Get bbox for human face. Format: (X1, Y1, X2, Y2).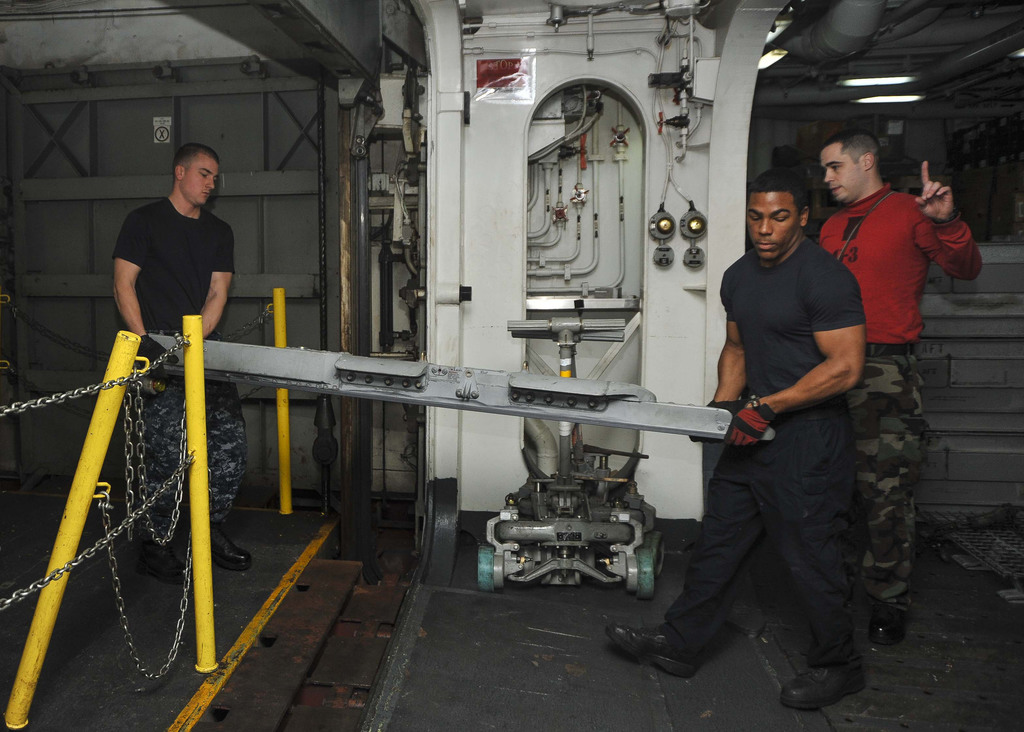
(181, 158, 220, 202).
